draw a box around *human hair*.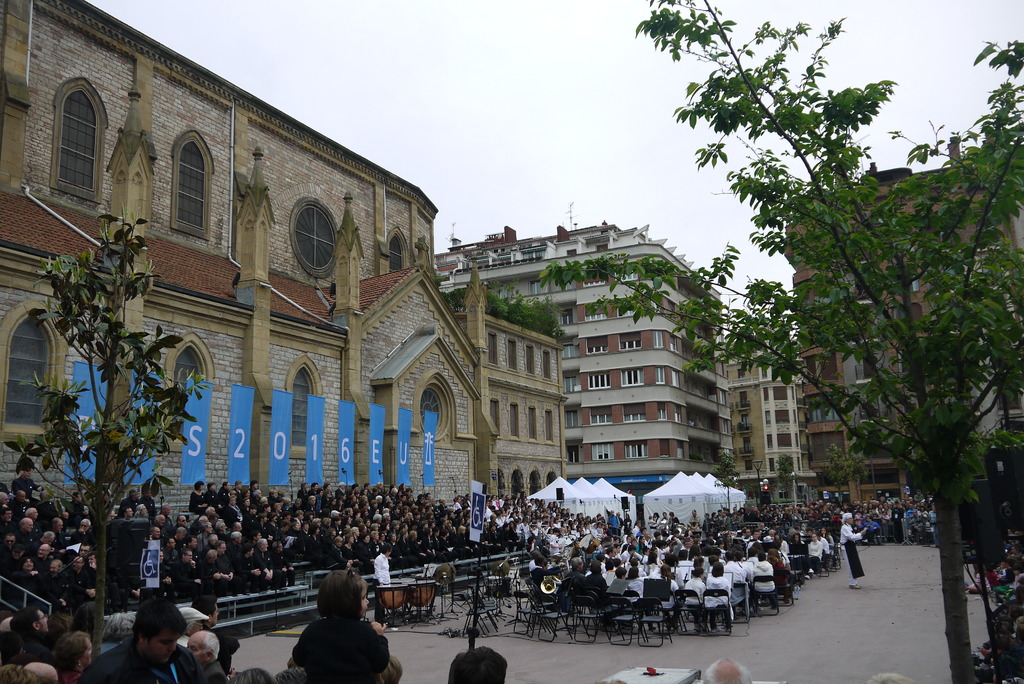
Rect(132, 597, 188, 649).
